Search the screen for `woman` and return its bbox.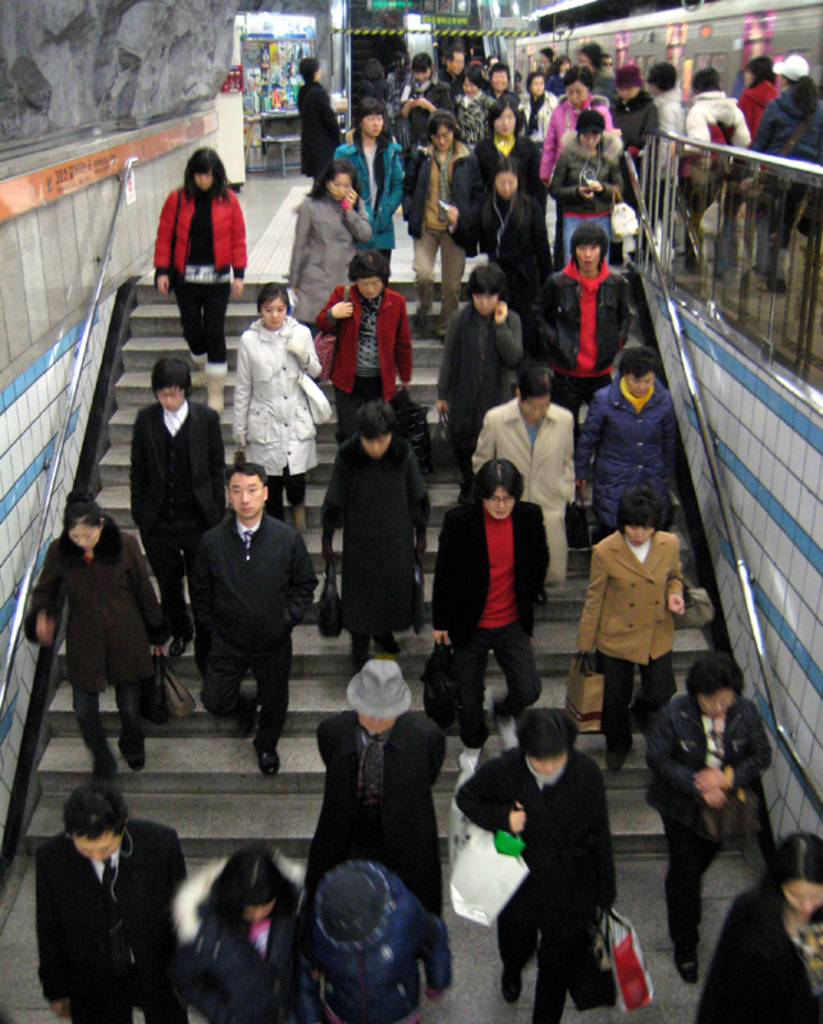
Found: {"left": 481, "top": 99, "right": 540, "bottom": 161}.
